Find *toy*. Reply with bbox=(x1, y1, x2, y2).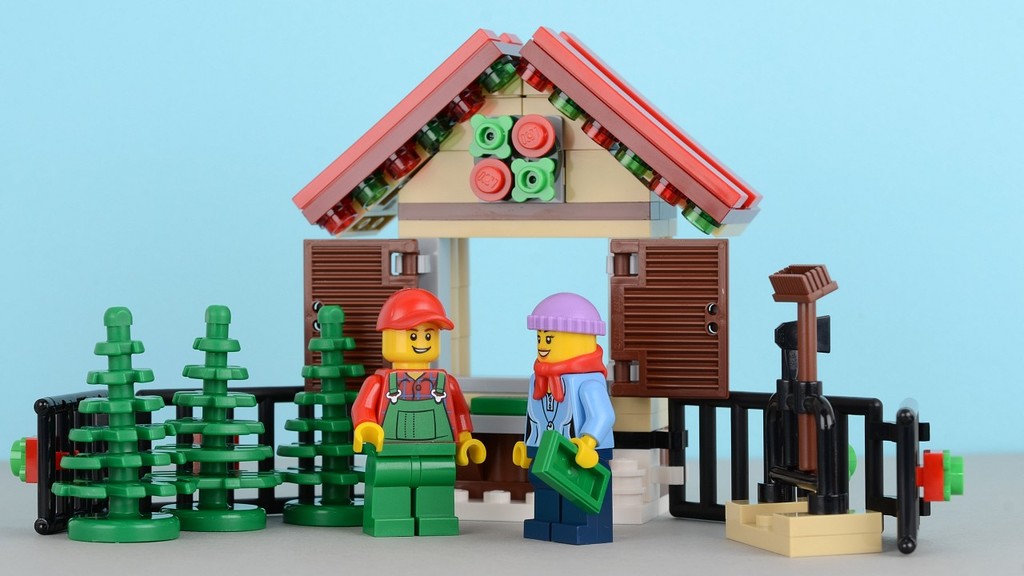
bbox=(347, 288, 483, 536).
